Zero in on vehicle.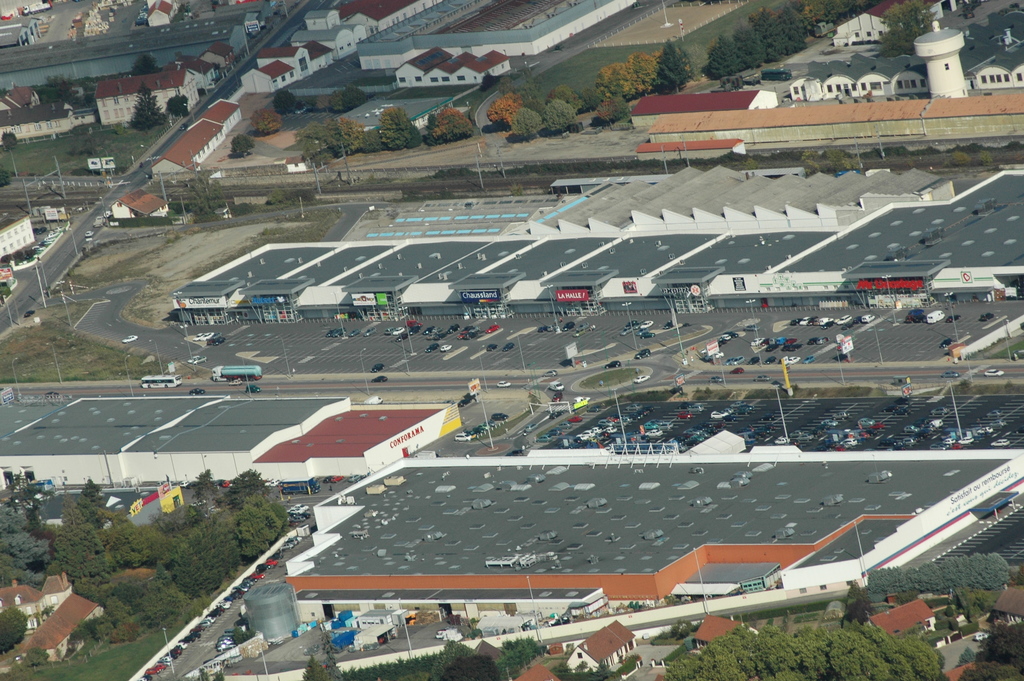
Zeroed in: {"x1": 320, "y1": 472, "x2": 341, "y2": 486}.
